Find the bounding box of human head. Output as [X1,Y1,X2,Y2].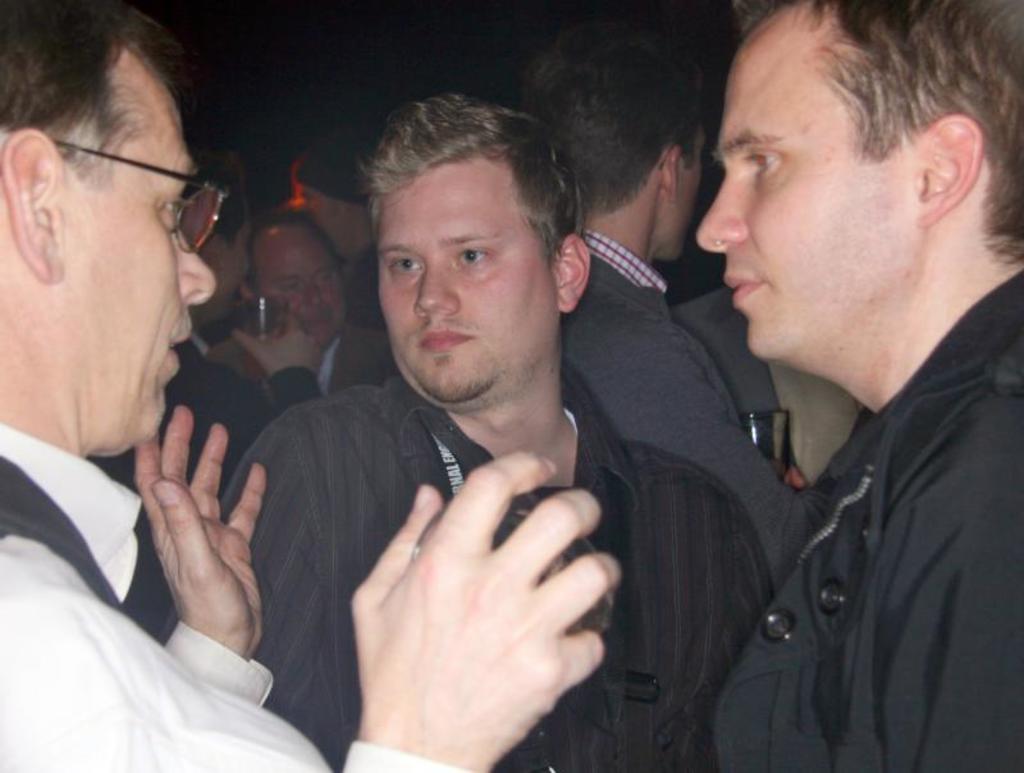
[182,148,253,326].
